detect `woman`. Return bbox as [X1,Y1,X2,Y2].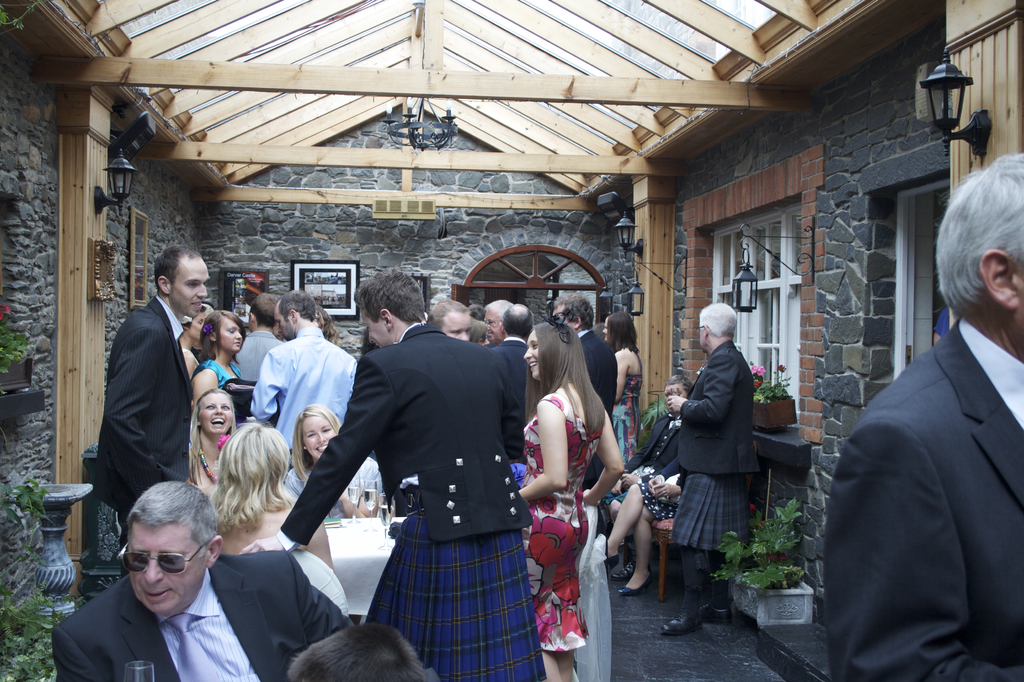
[596,311,643,453].
